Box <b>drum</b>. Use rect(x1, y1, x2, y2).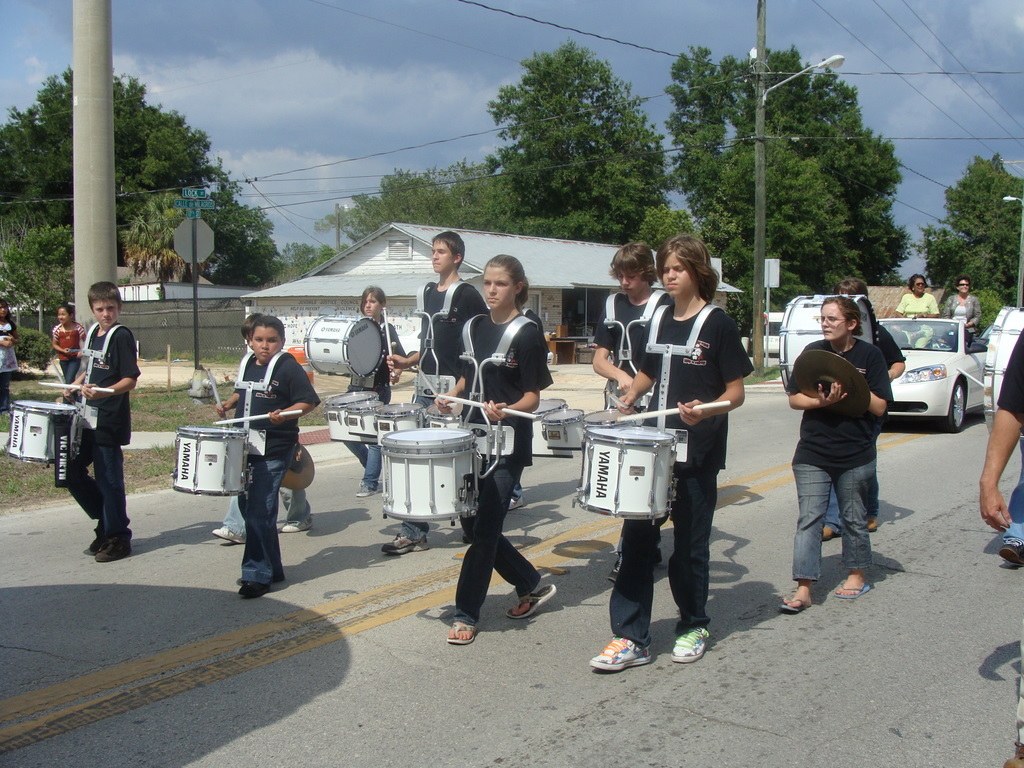
rect(304, 314, 387, 380).
